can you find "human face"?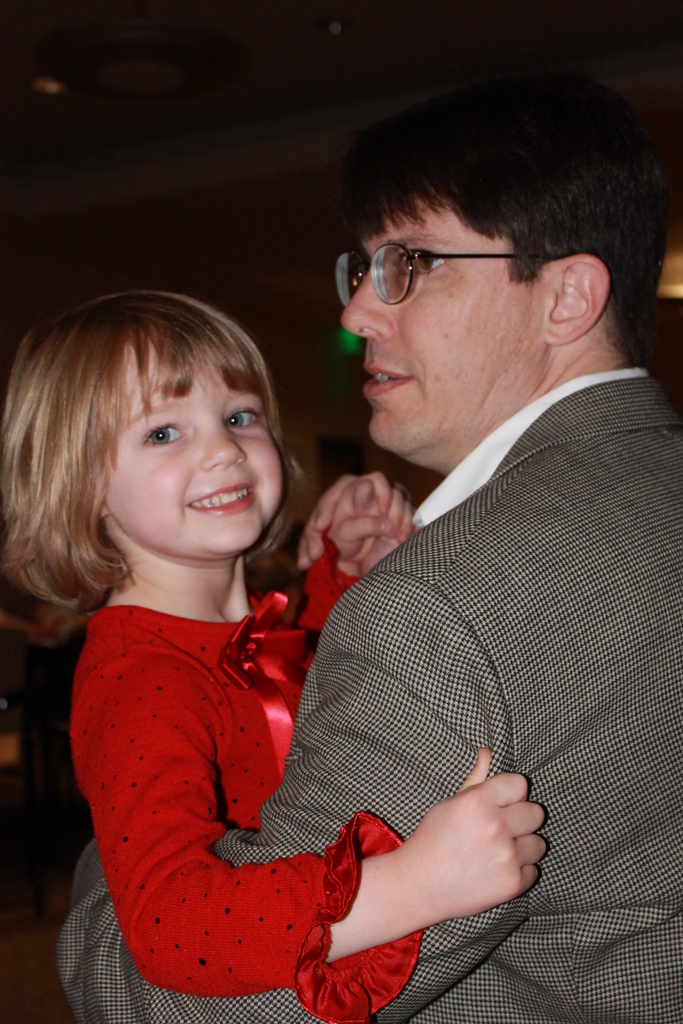
Yes, bounding box: x1=341, y1=196, x2=535, y2=459.
